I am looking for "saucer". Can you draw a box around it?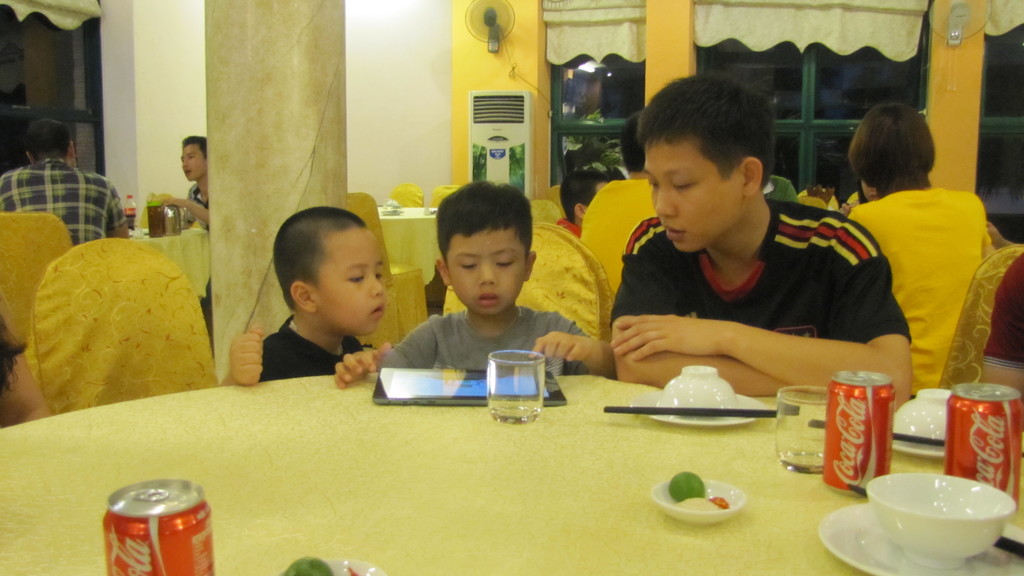
Sure, the bounding box is (left=815, top=502, right=1023, bottom=575).
